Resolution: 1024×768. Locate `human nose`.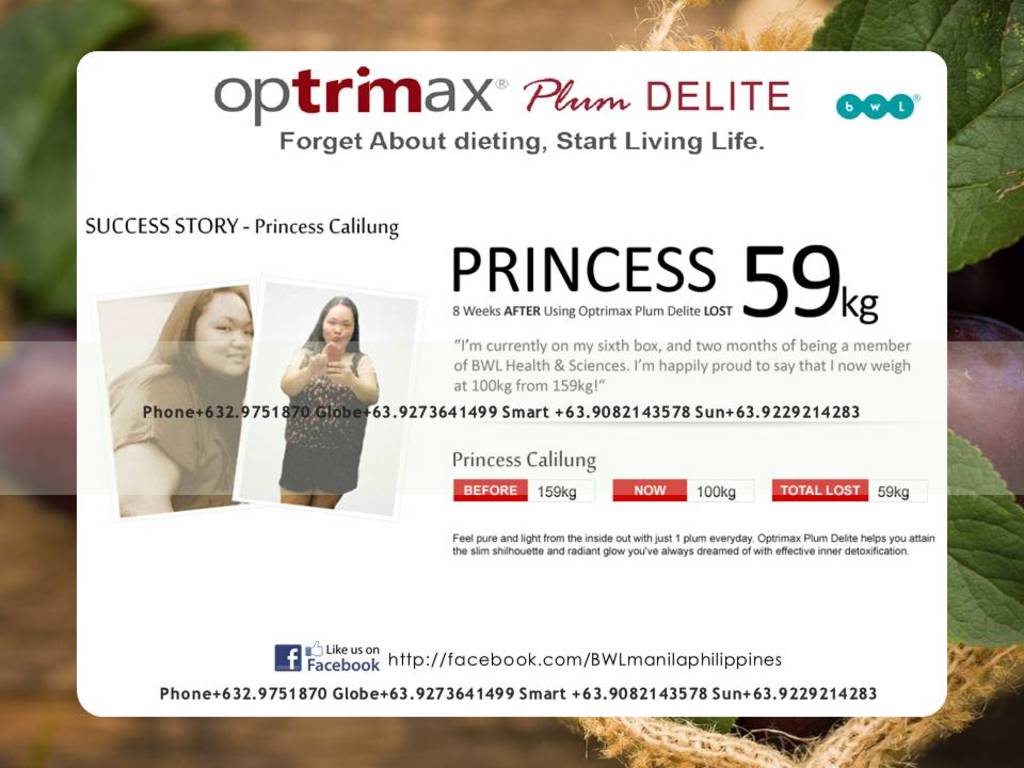
<region>334, 325, 340, 333</region>.
